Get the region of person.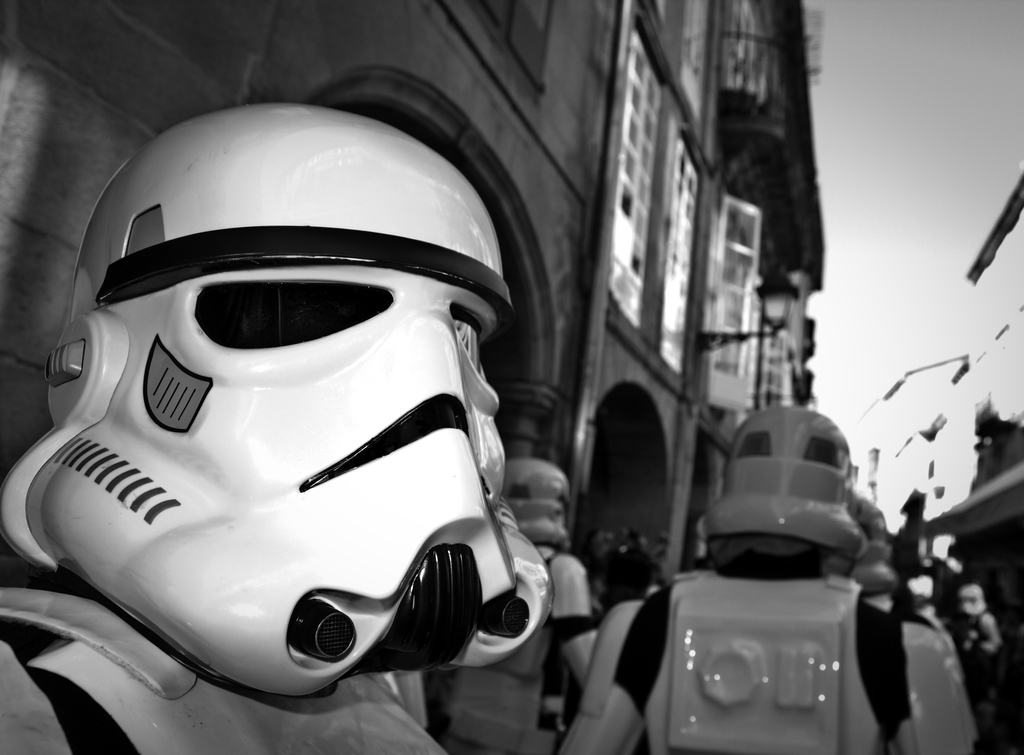
detection(556, 412, 979, 754).
